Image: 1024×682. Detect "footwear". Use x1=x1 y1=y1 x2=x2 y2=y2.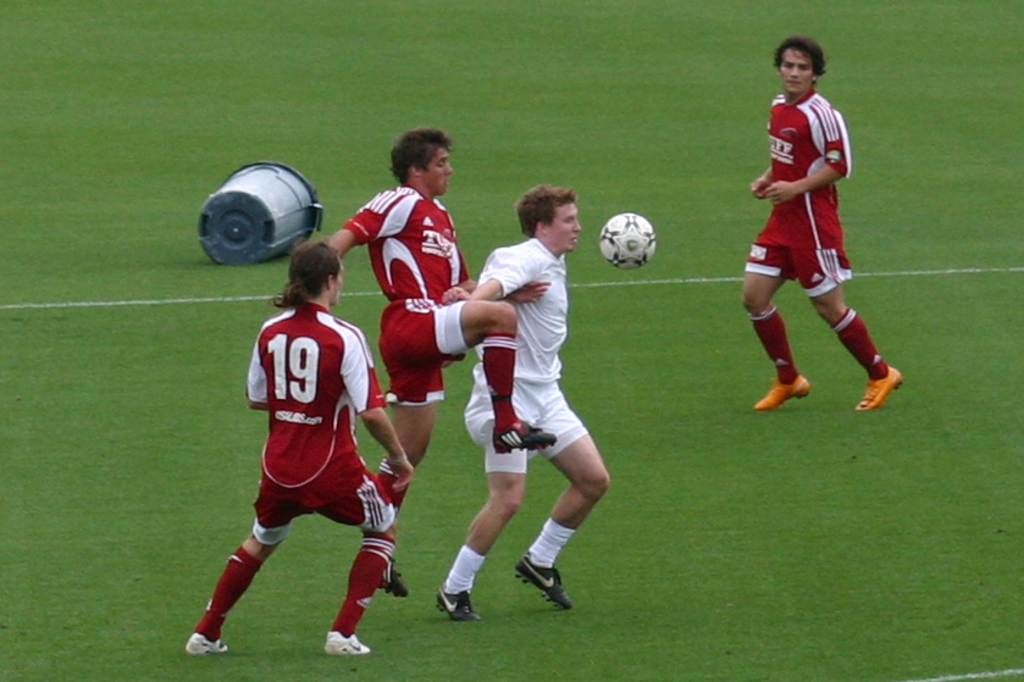
x1=514 y1=550 x2=580 y2=611.
